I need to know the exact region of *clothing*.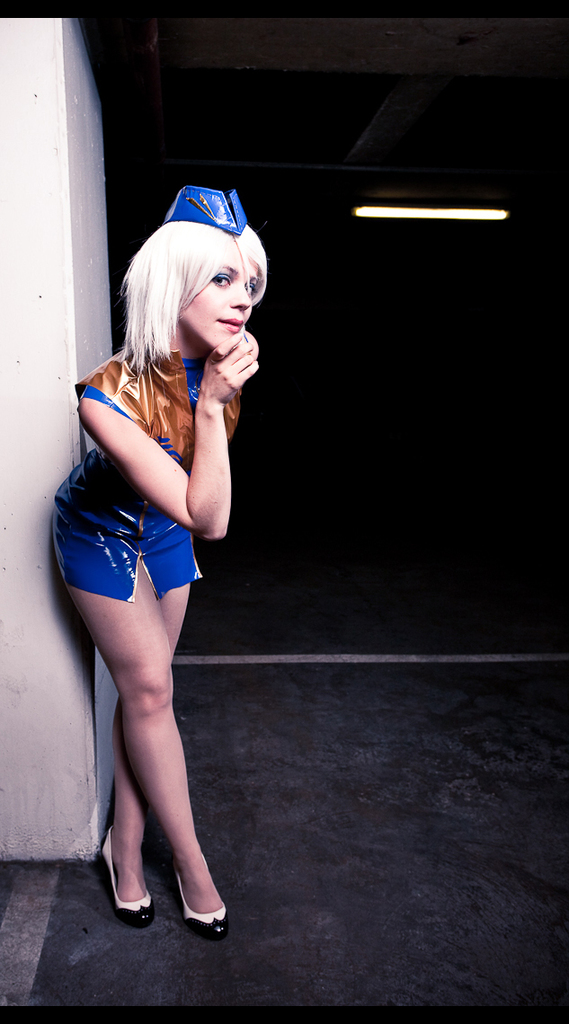
Region: (69,312,248,625).
